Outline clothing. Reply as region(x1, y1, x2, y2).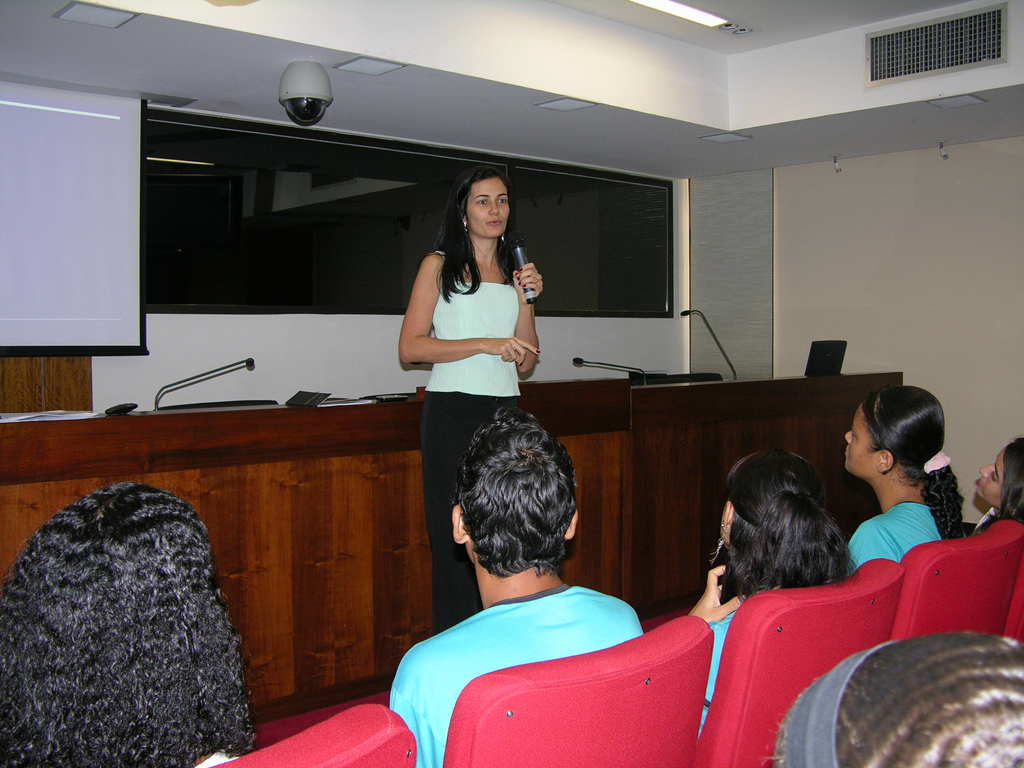
region(420, 241, 520, 628).
